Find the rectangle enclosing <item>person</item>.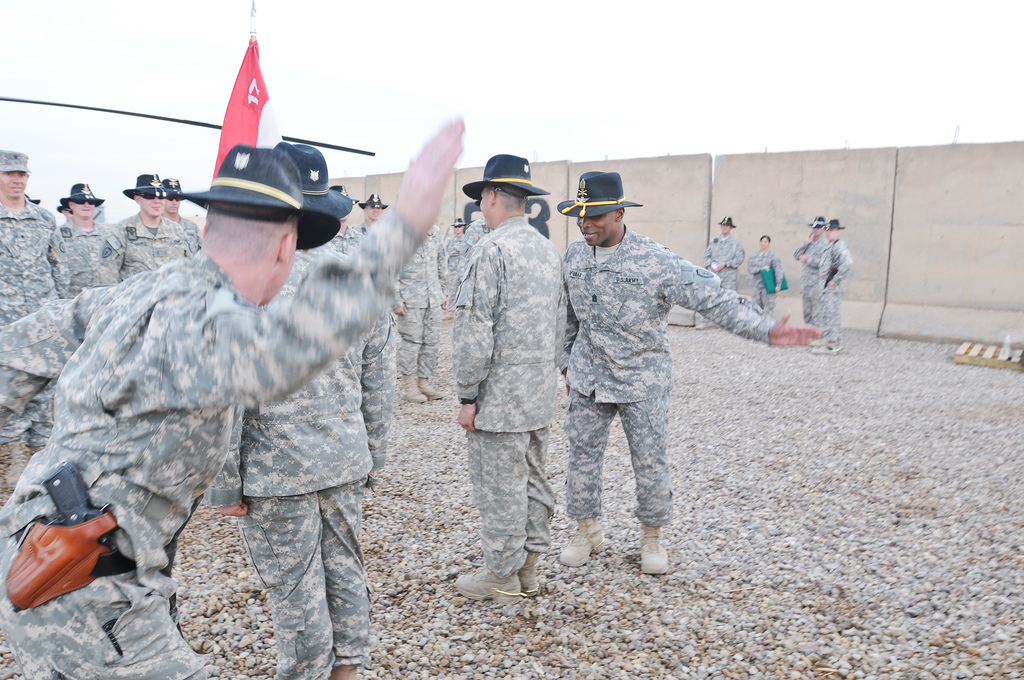
locate(345, 188, 388, 239).
